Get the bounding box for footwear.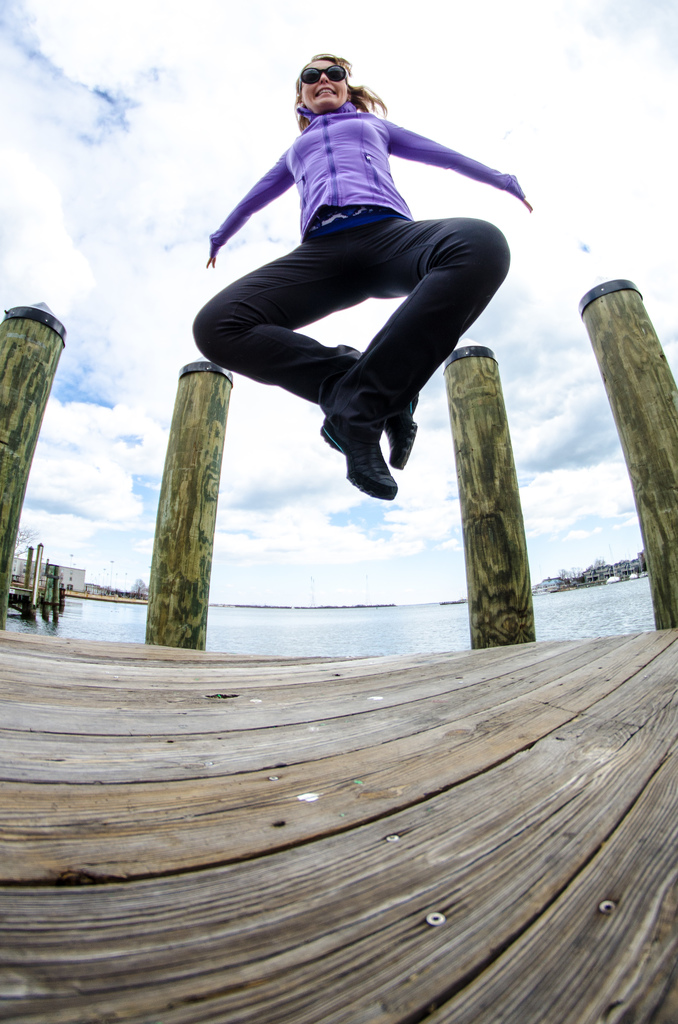
detection(315, 422, 400, 500).
